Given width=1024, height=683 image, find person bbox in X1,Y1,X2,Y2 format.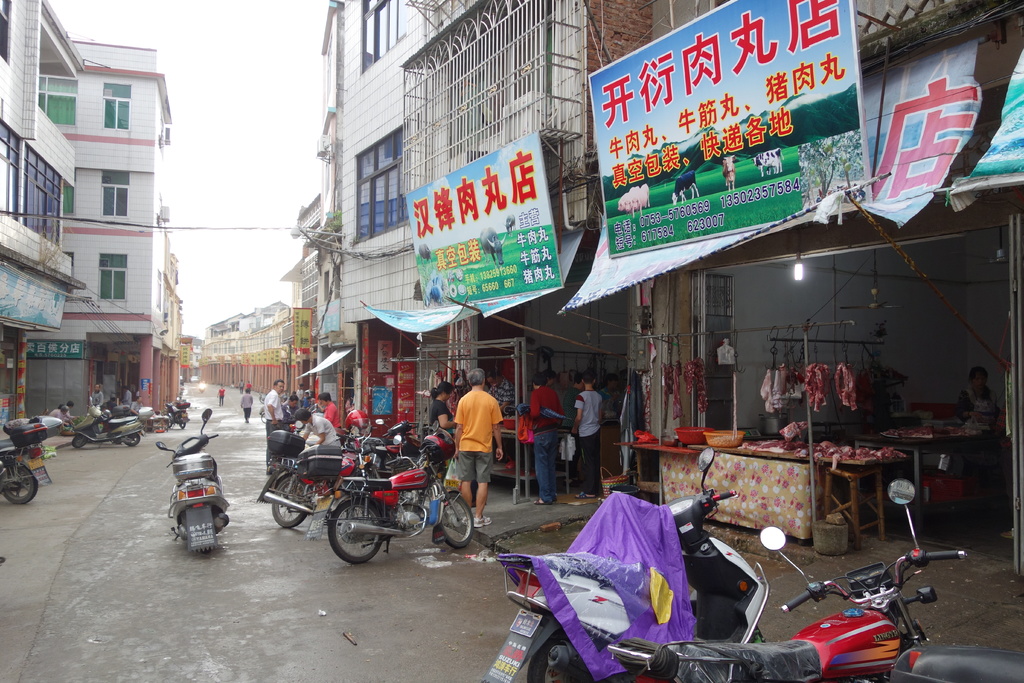
303,389,311,402.
